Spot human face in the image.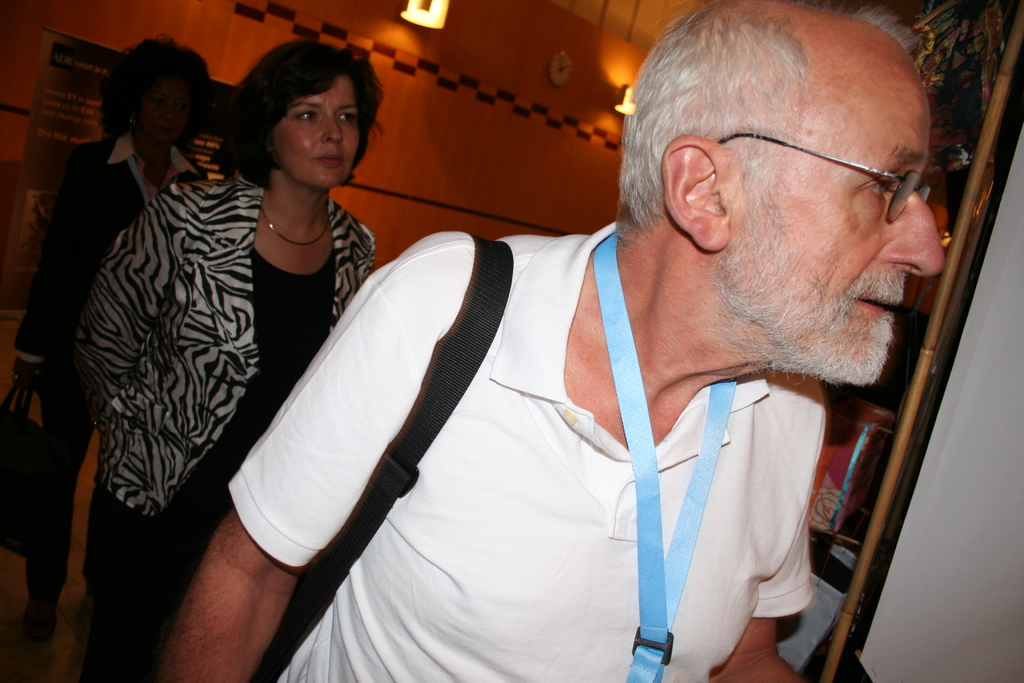
human face found at select_region(133, 76, 184, 143).
